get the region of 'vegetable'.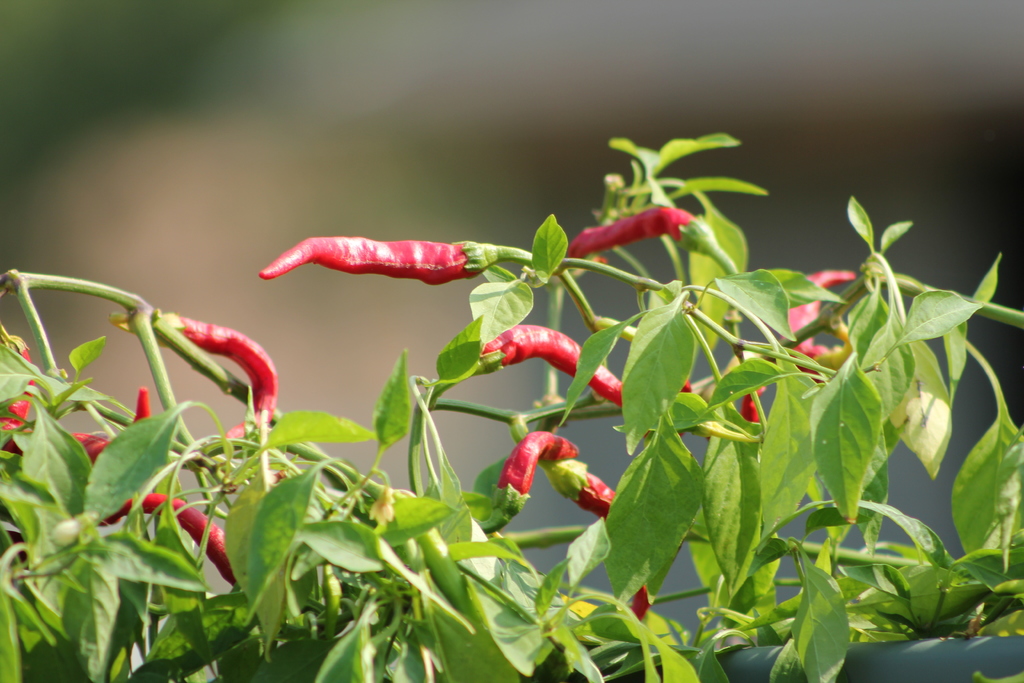
(x1=0, y1=331, x2=35, y2=444).
